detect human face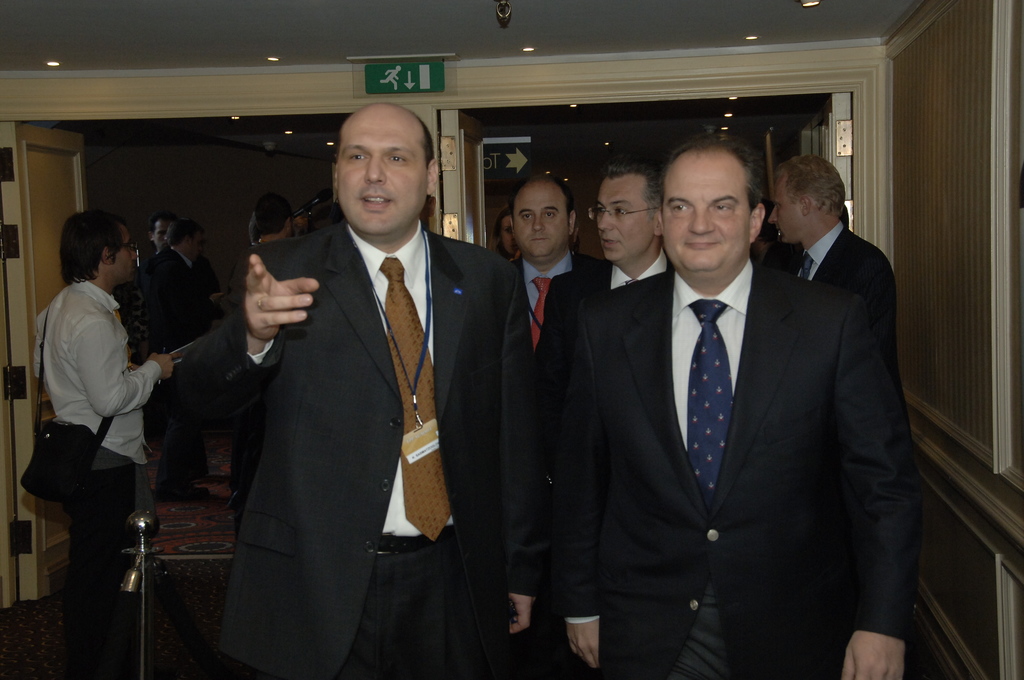
[x1=662, y1=149, x2=749, y2=272]
